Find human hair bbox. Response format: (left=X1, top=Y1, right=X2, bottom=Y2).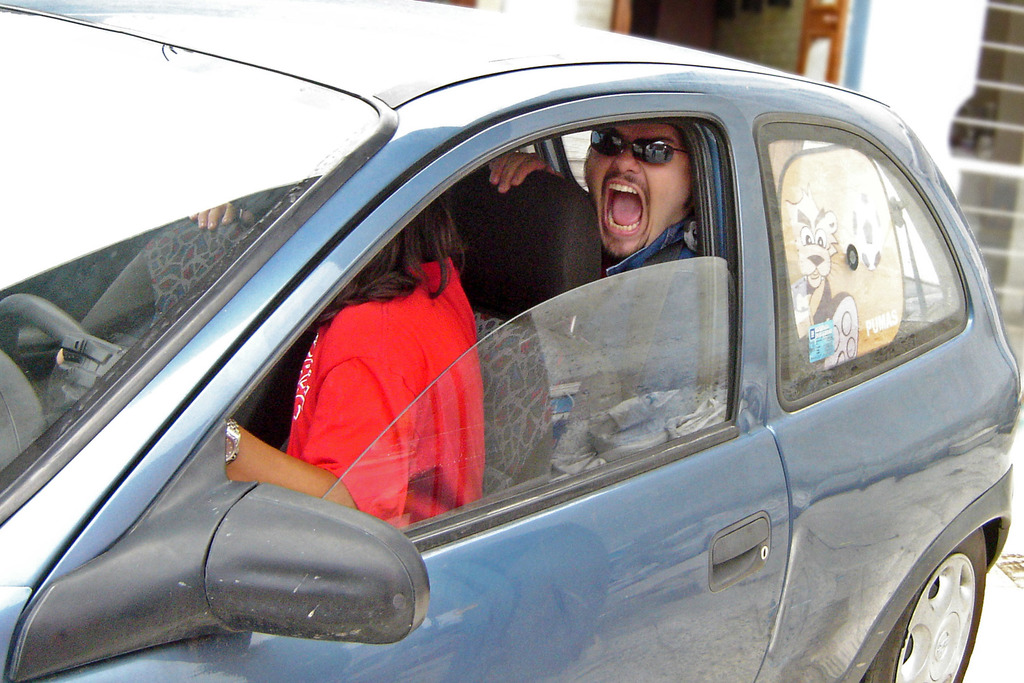
(left=577, top=122, right=703, bottom=211).
